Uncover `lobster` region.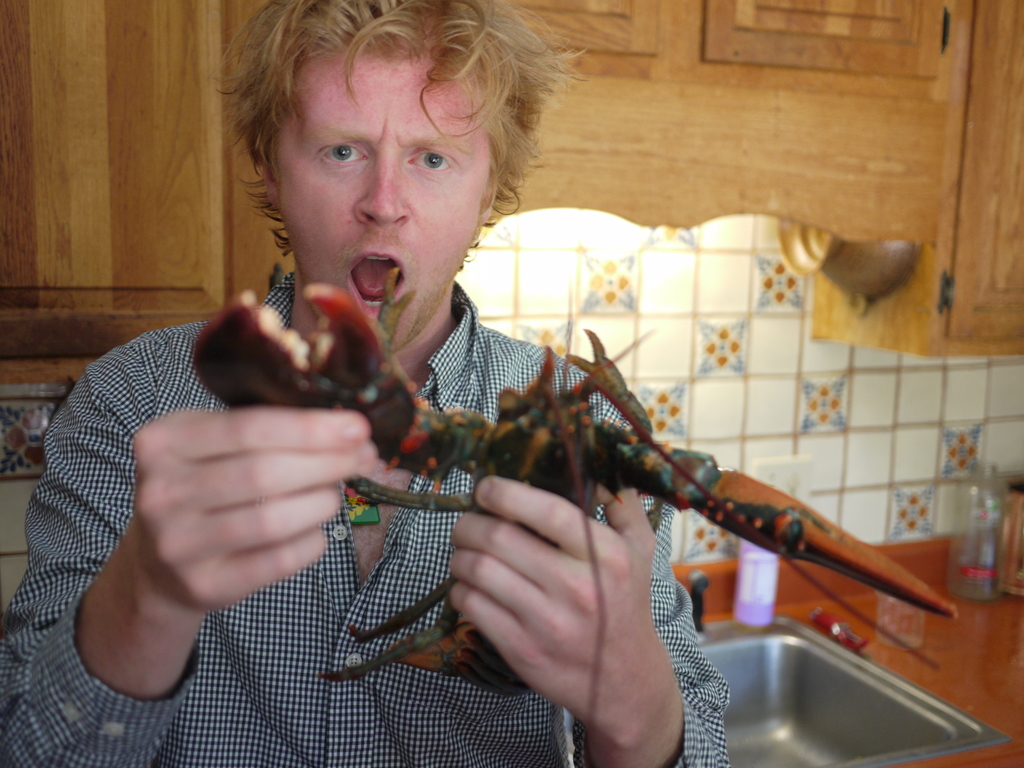
Uncovered: box=[182, 258, 959, 767].
